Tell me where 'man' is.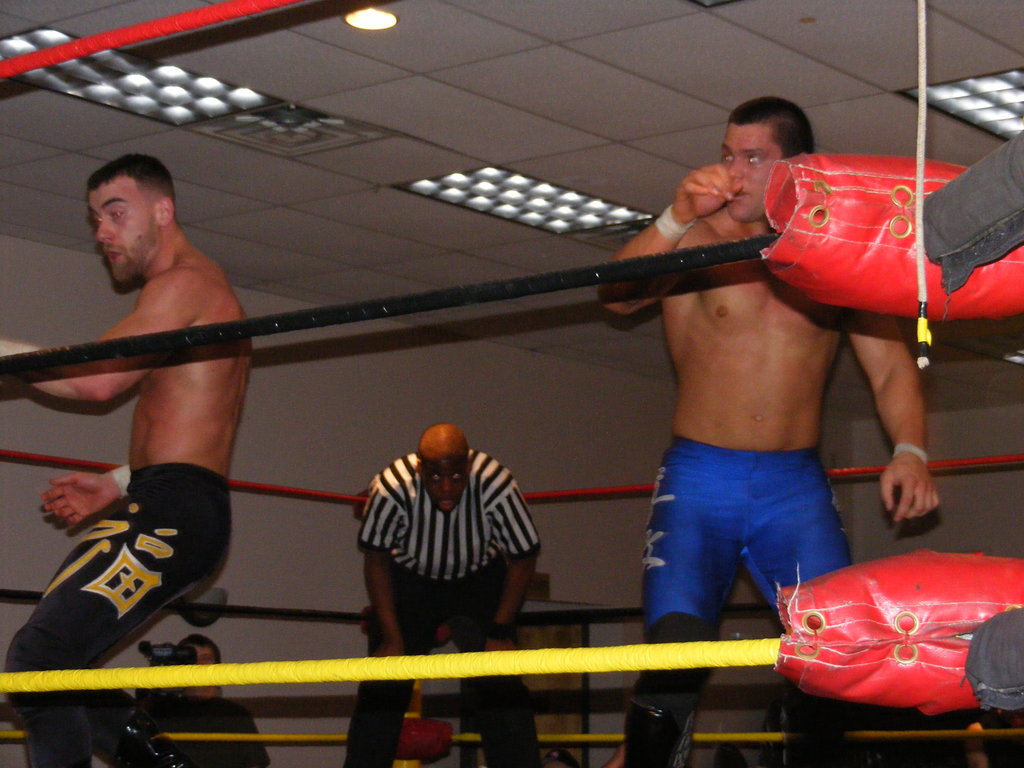
'man' is at bbox=(138, 634, 272, 766).
